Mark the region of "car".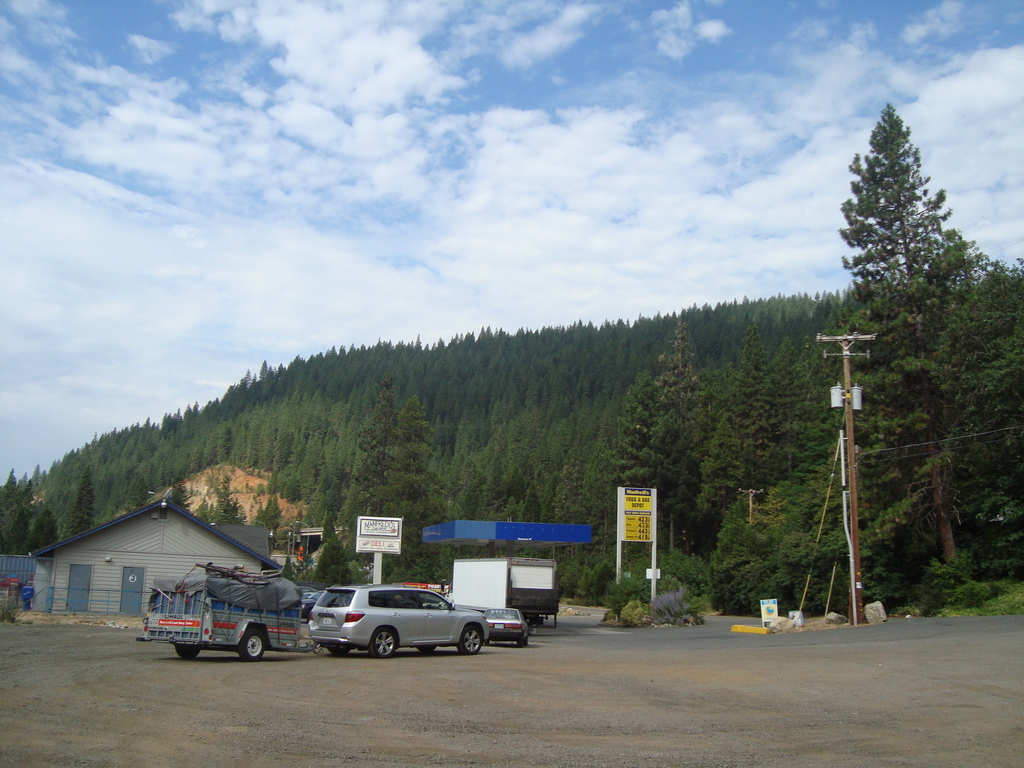
Region: (483,606,531,648).
